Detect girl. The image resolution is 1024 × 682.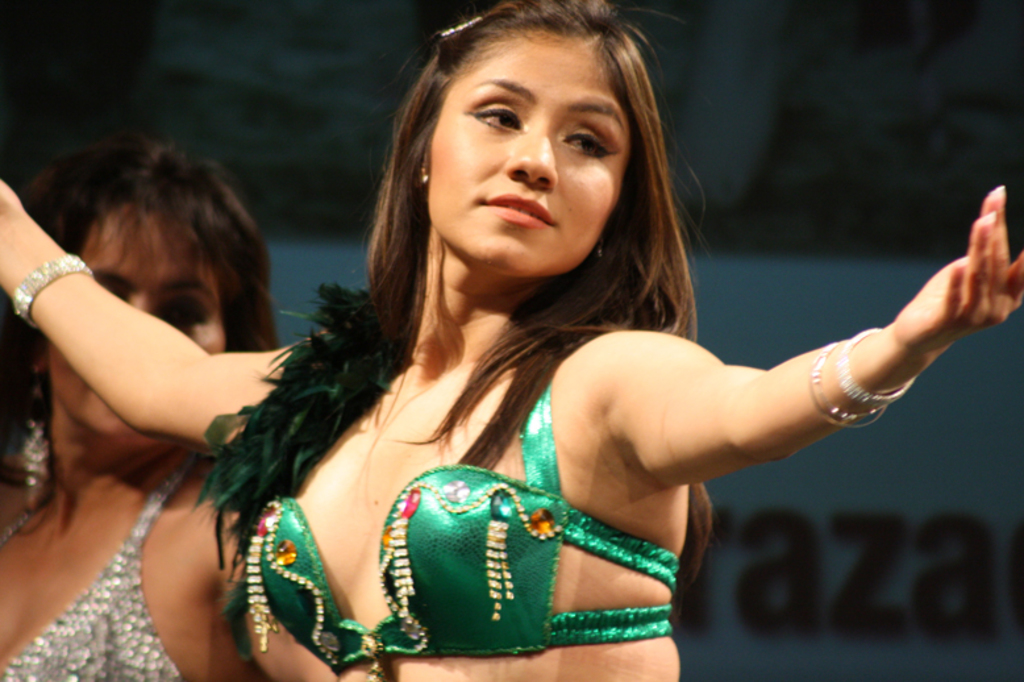
[0,141,301,681].
